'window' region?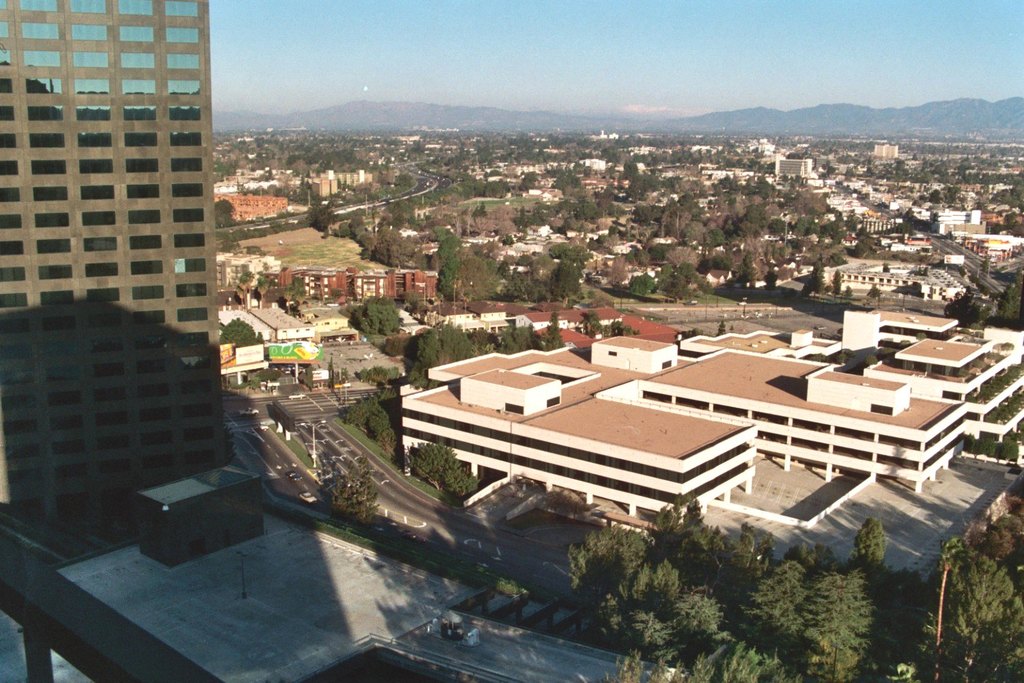
(47,387,83,410)
